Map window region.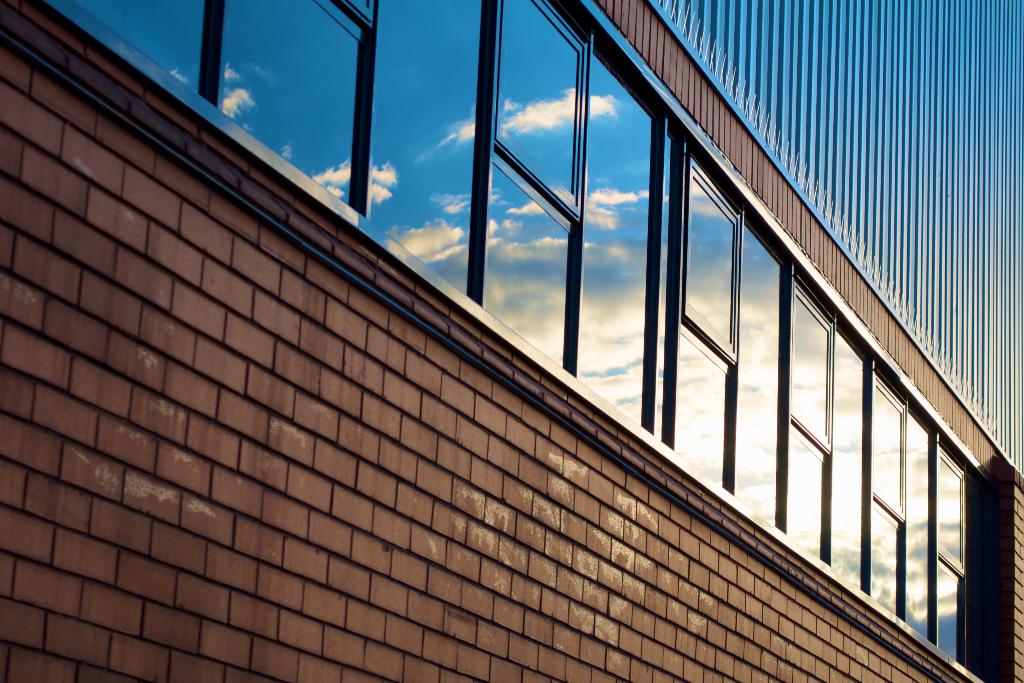
Mapped to [x1=660, y1=145, x2=743, y2=487].
